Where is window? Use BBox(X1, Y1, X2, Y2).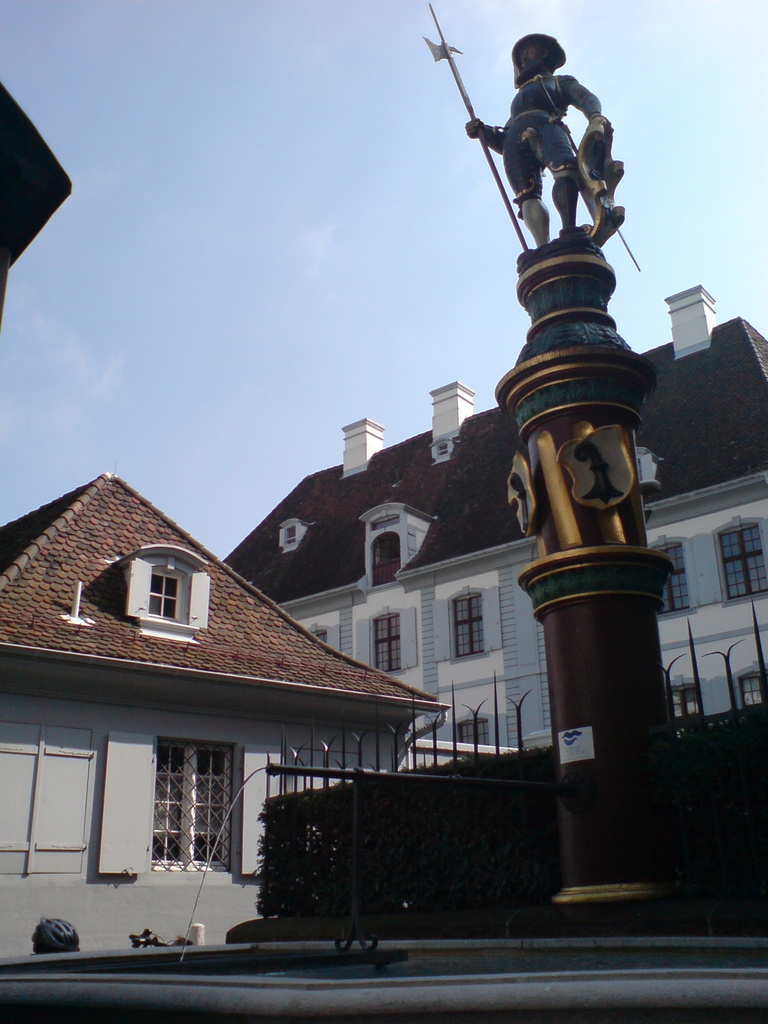
BBox(677, 668, 703, 719).
